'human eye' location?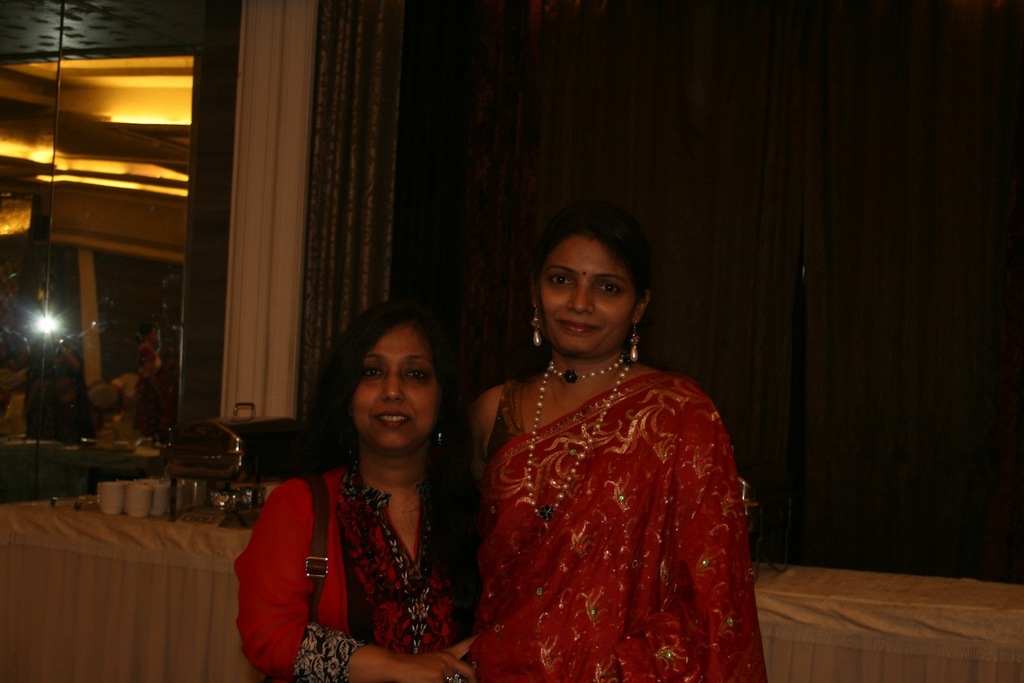
<bbox>358, 364, 387, 385</bbox>
